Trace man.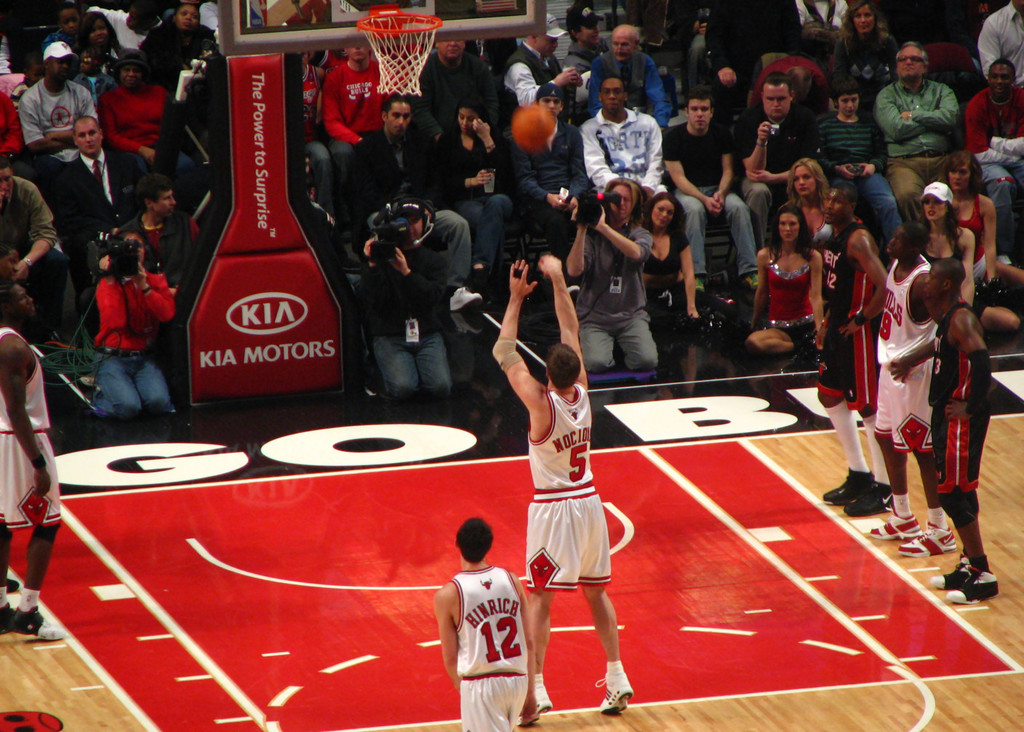
Traced to {"left": 0, "top": 282, "right": 69, "bottom": 649}.
